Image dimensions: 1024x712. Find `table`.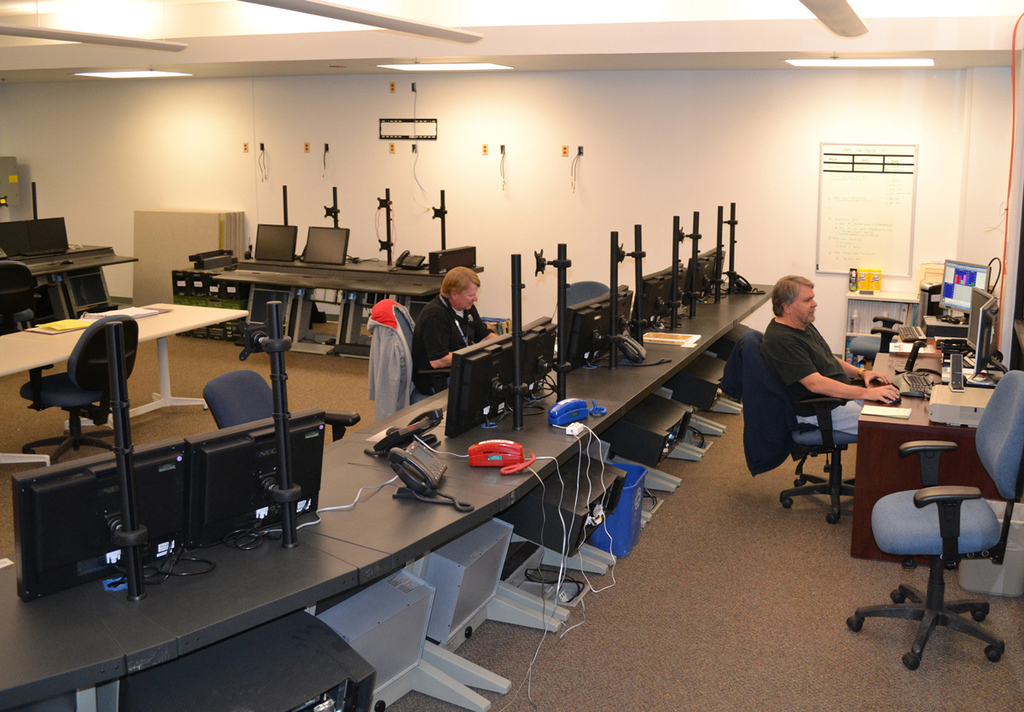
bbox=(850, 336, 1006, 562).
